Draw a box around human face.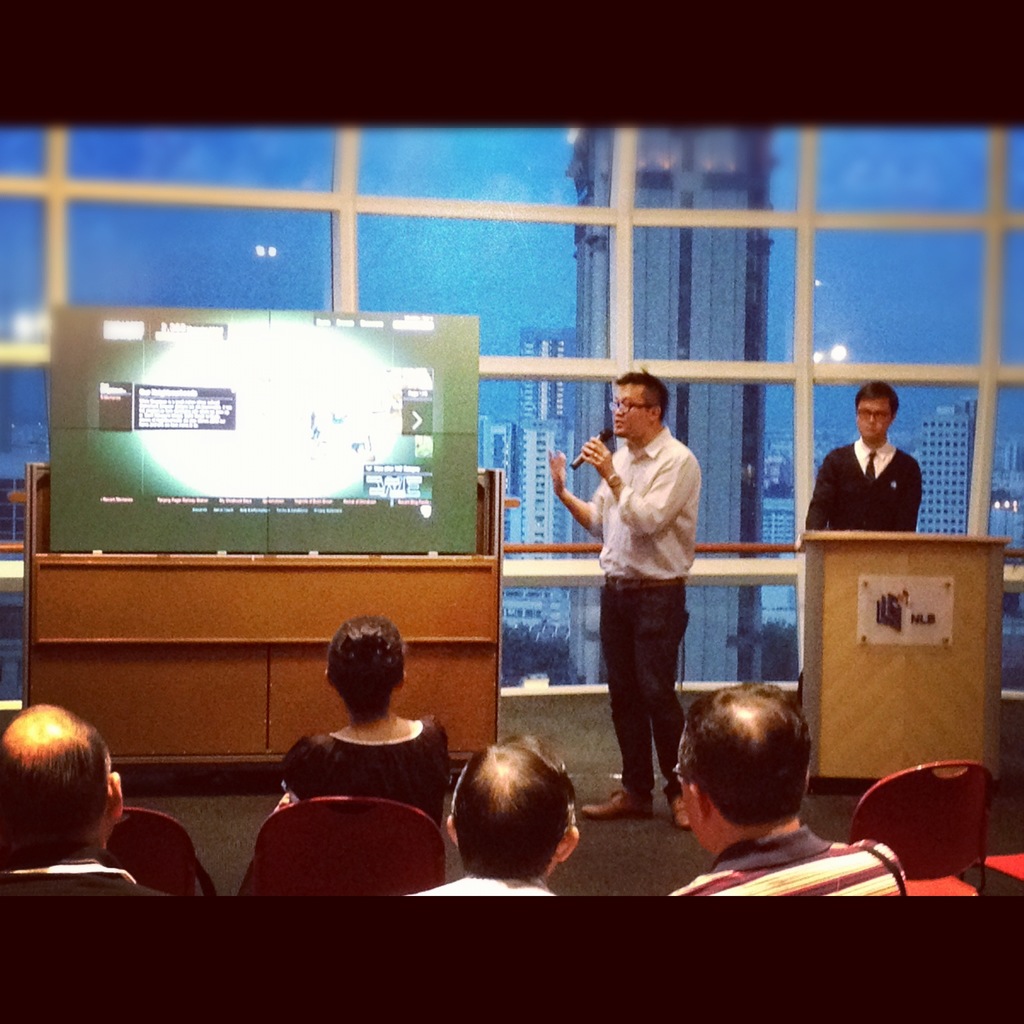
box(854, 401, 893, 440).
